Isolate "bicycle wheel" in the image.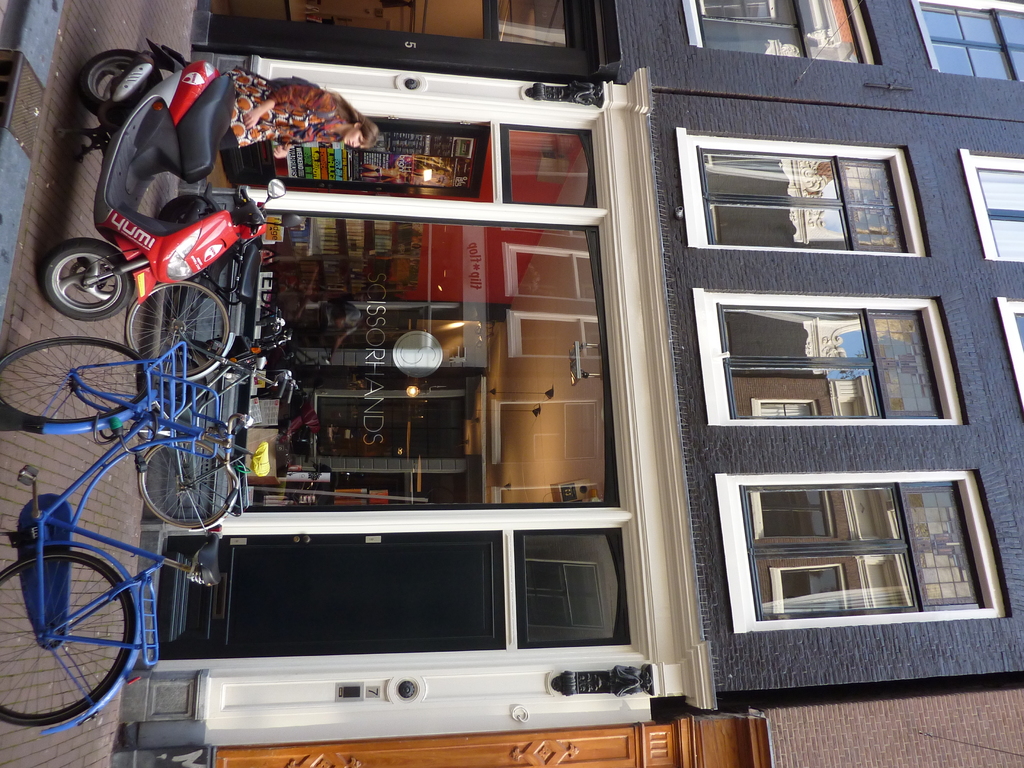
Isolated region: l=124, t=281, r=232, b=384.
